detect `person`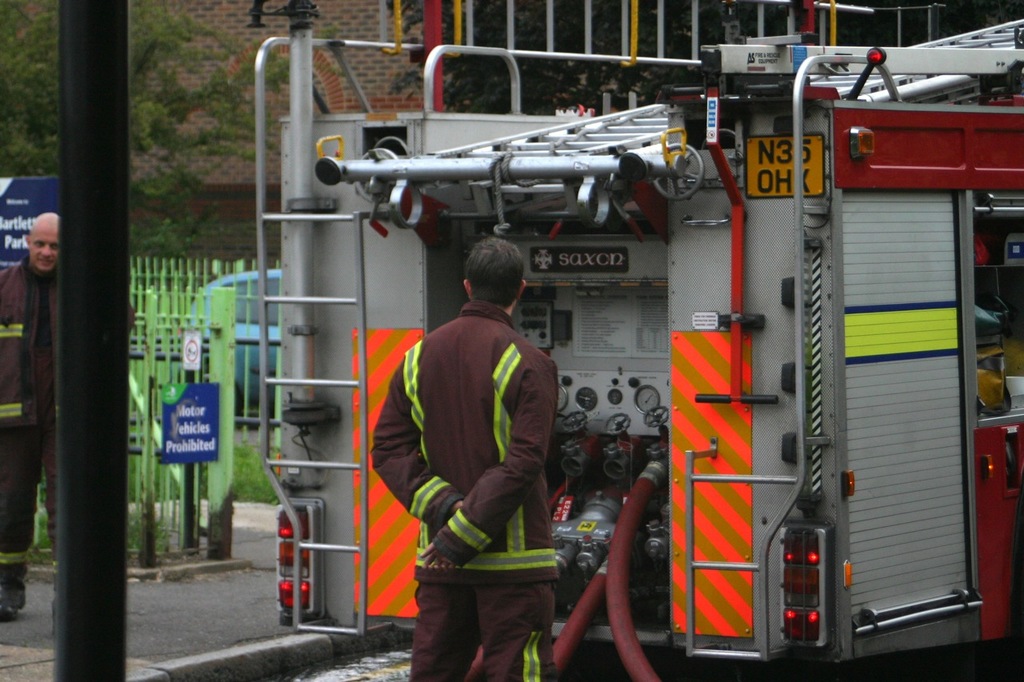
detection(370, 238, 557, 681)
